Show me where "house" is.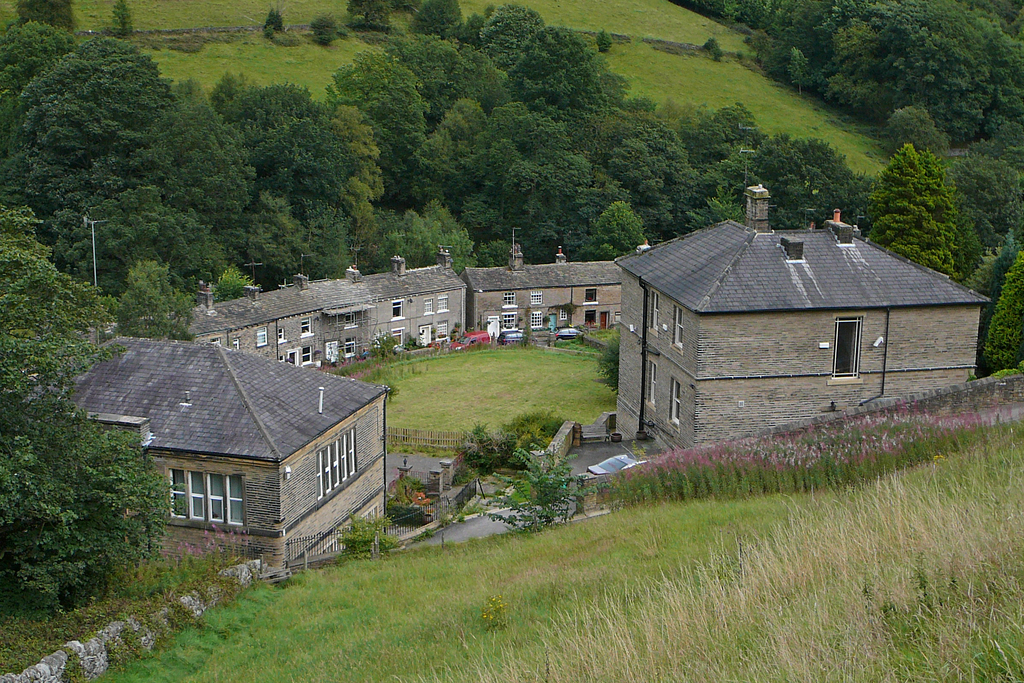
"house" is at [84, 333, 381, 567].
